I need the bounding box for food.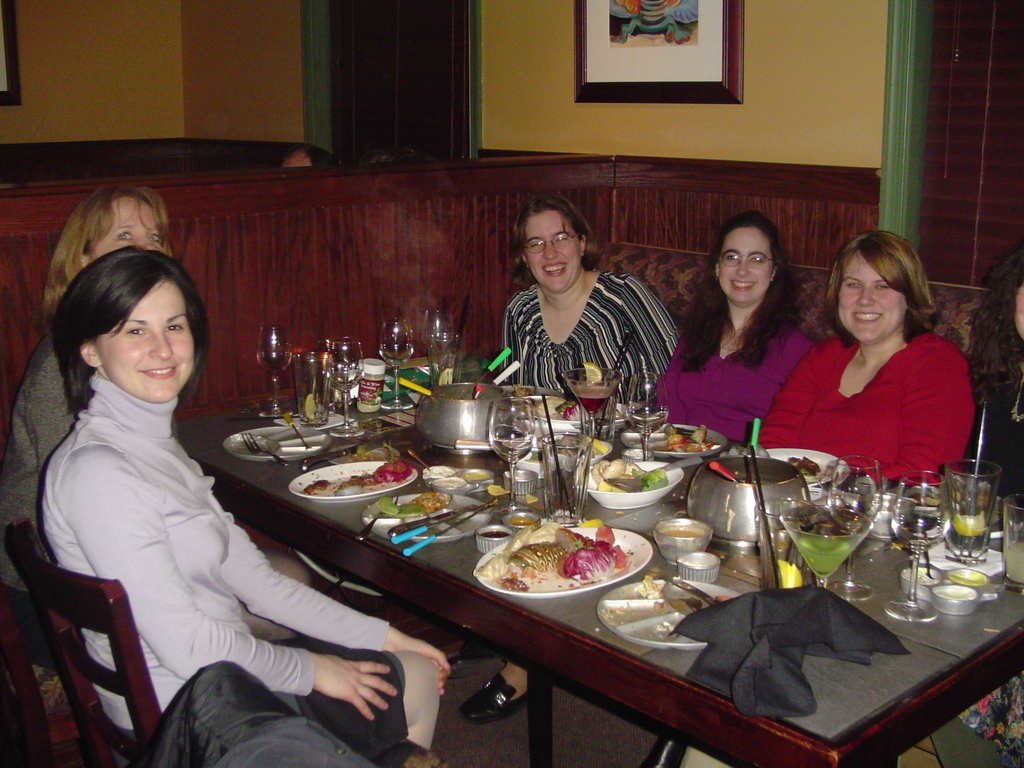
Here it is: locate(904, 567, 938, 586).
